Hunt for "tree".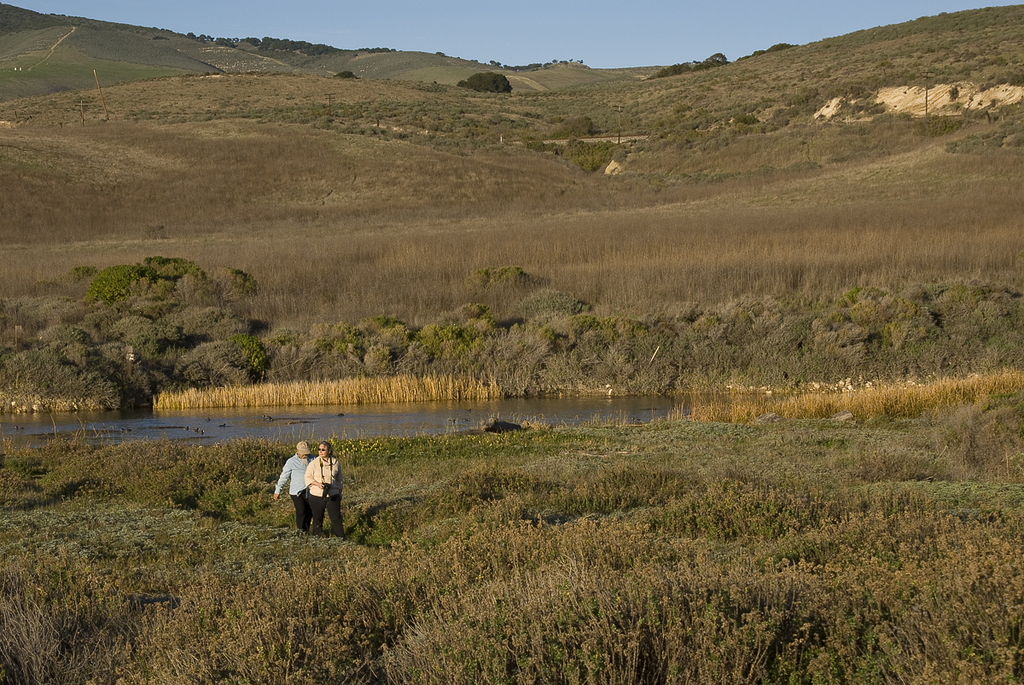
Hunted down at 194/264/256/311.
